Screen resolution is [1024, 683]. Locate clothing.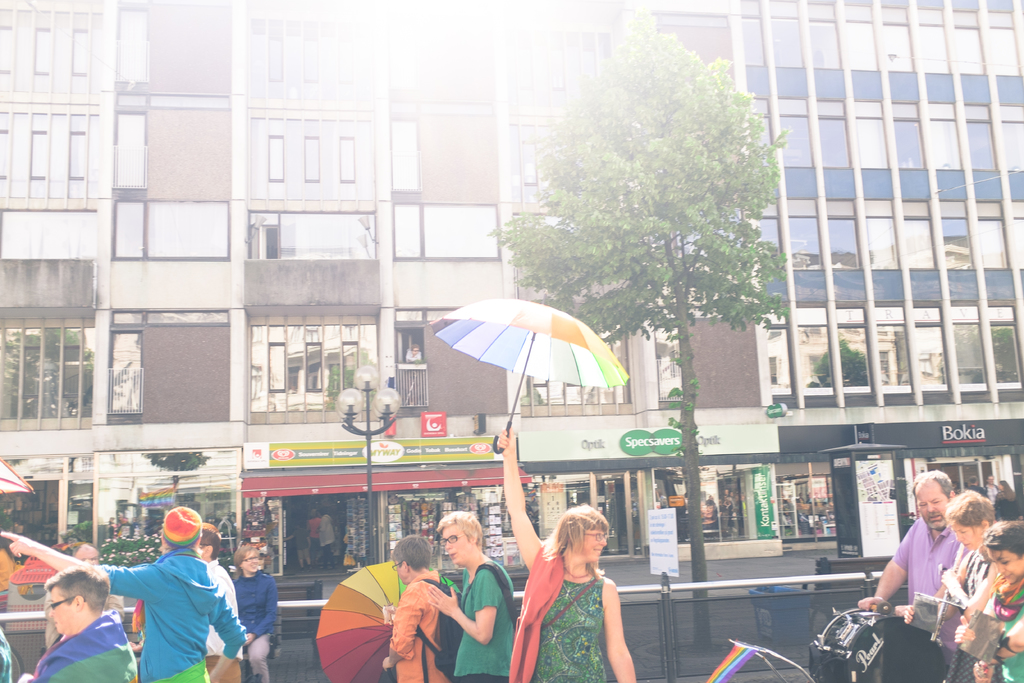
locate(454, 557, 515, 680).
